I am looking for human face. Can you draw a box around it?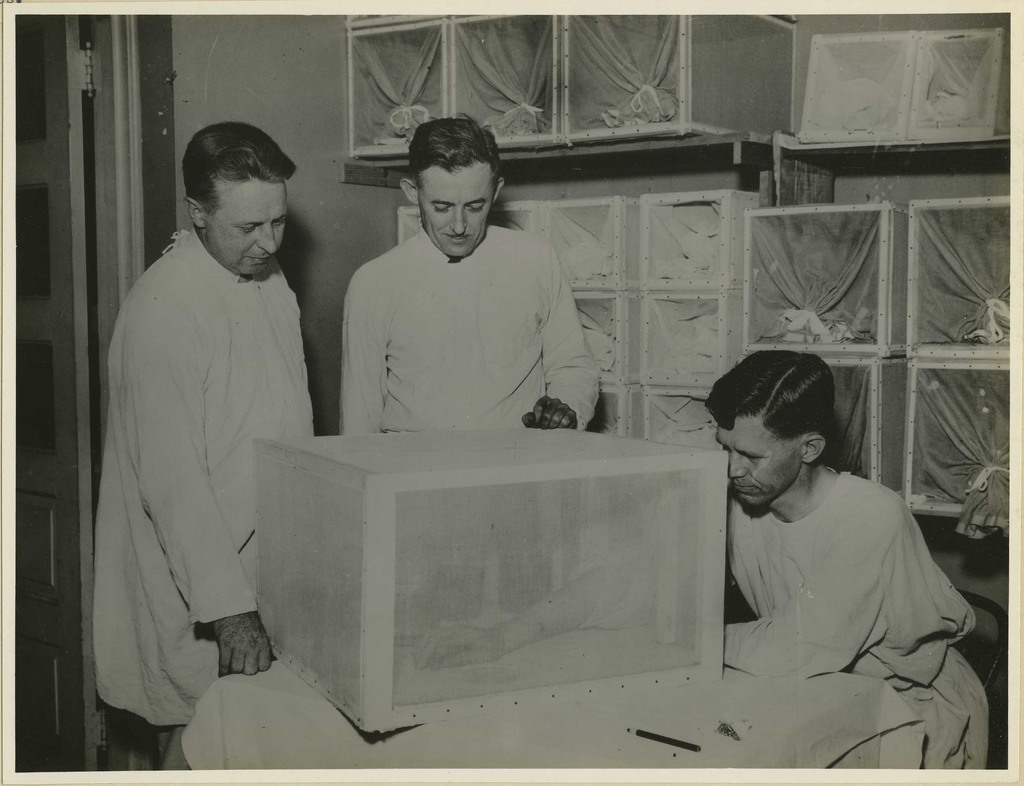
Sure, the bounding box is l=207, t=179, r=284, b=277.
